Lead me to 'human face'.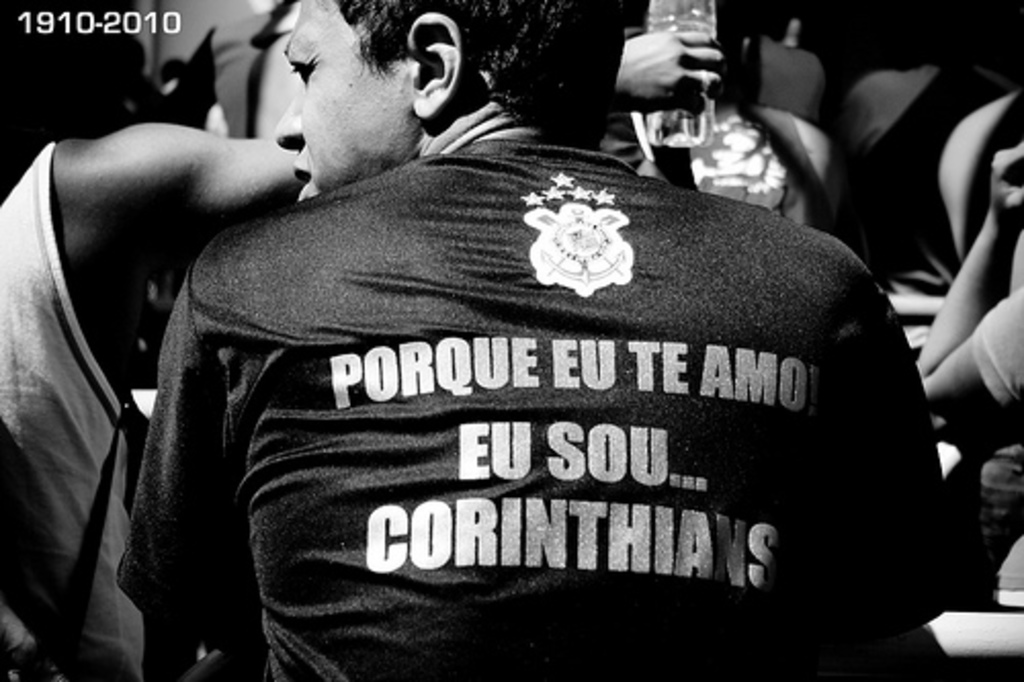
Lead to 272, 0, 418, 186.
